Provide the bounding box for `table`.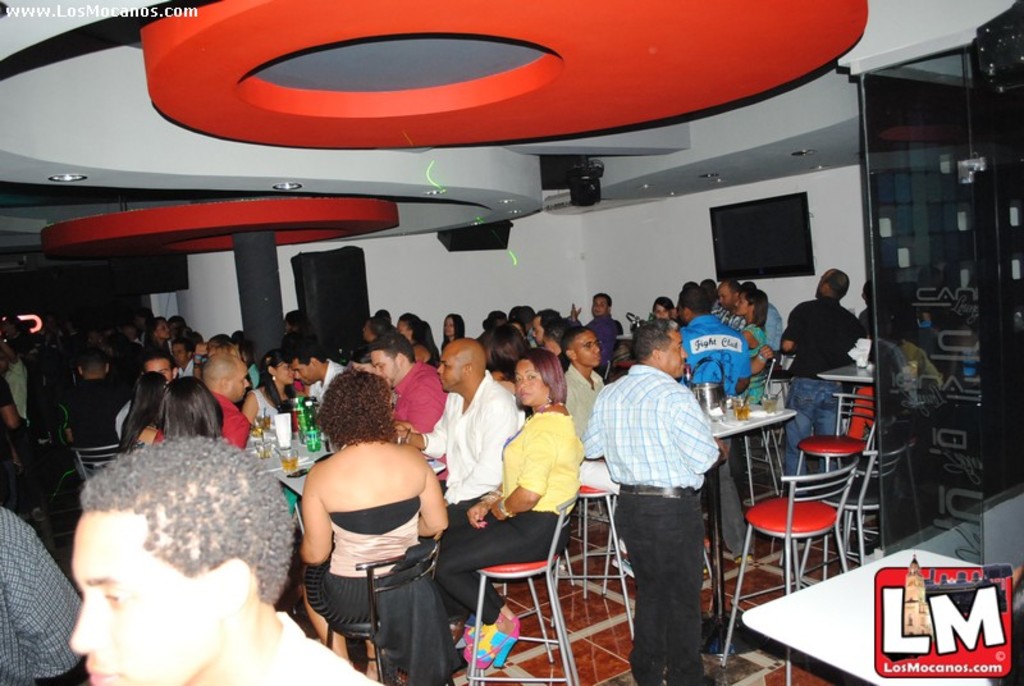
x1=731 y1=538 x2=987 y2=685.
